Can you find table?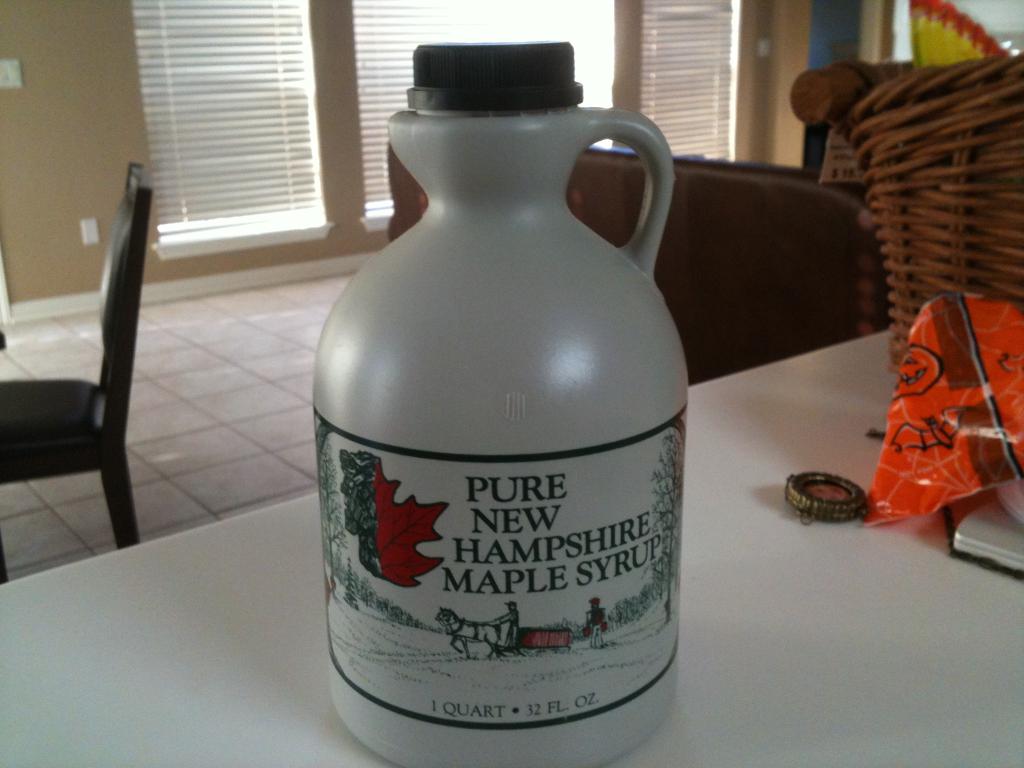
Yes, bounding box: <bbox>0, 326, 1023, 767</bbox>.
